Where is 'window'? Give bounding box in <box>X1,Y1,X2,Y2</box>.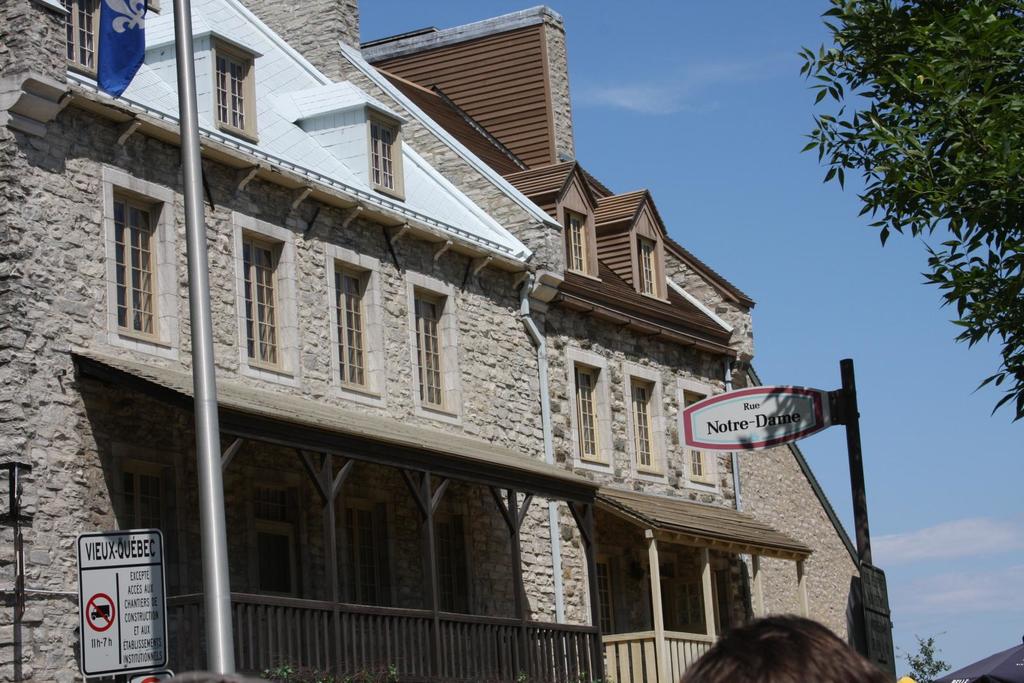
<box>636,236,664,298</box>.
